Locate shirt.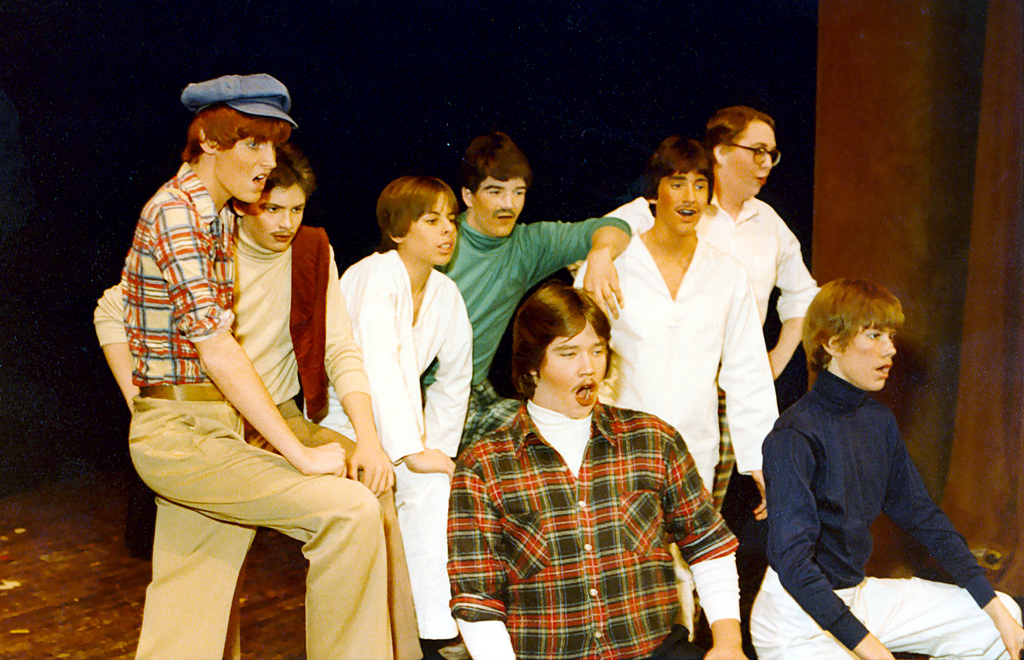
Bounding box: 123/159/243/388.
